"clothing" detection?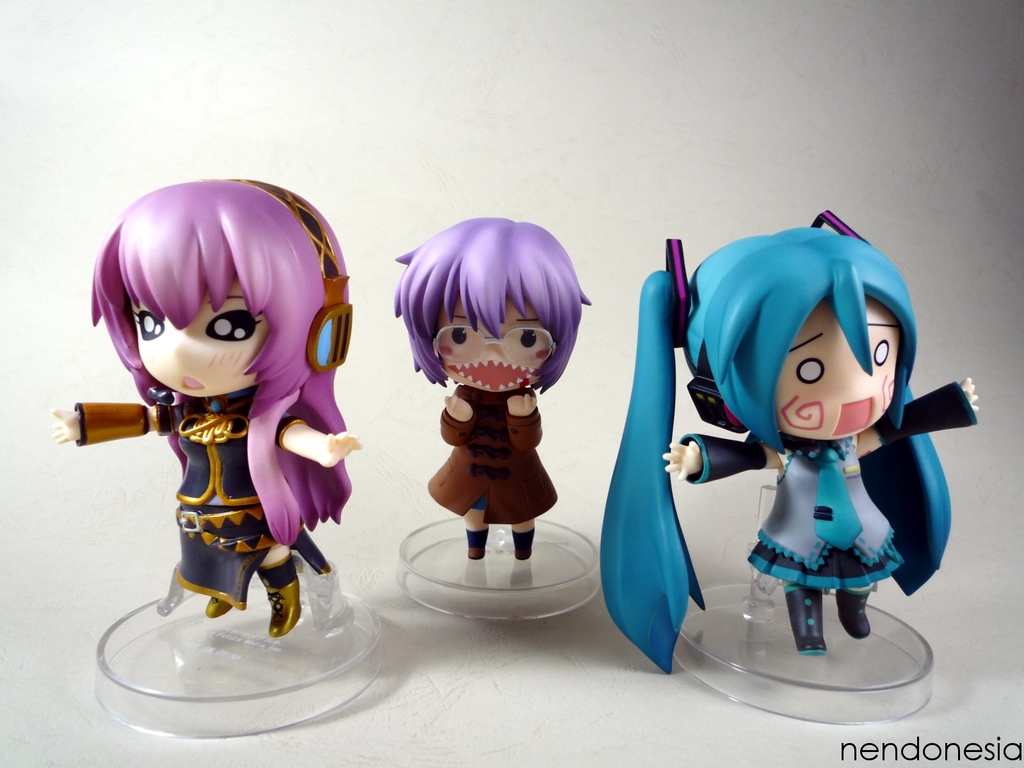
[426, 385, 554, 525]
